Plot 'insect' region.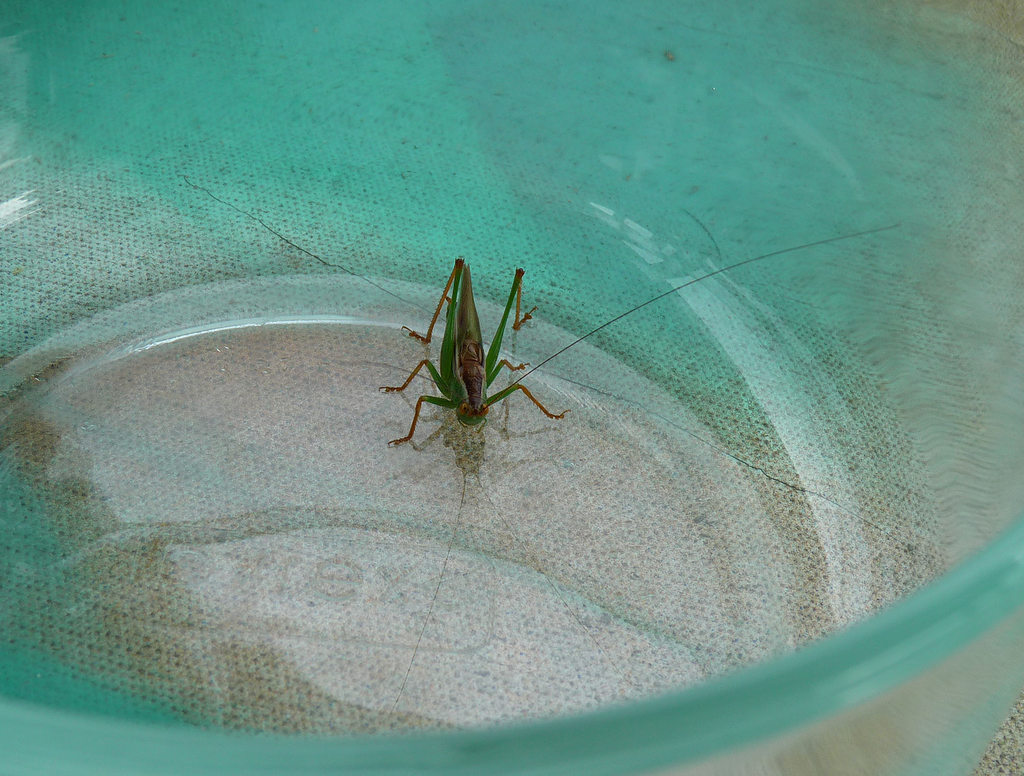
Plotted at (left=376, top=222, right=896, bottom=446).
